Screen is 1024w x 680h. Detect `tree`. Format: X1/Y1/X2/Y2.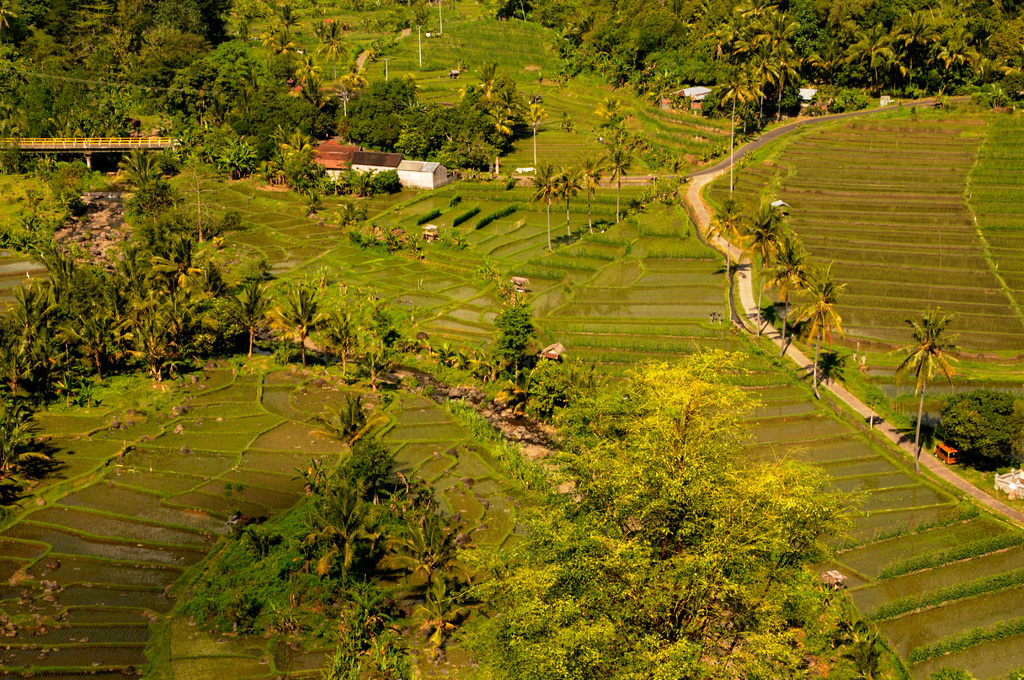
604/156/628/213.
